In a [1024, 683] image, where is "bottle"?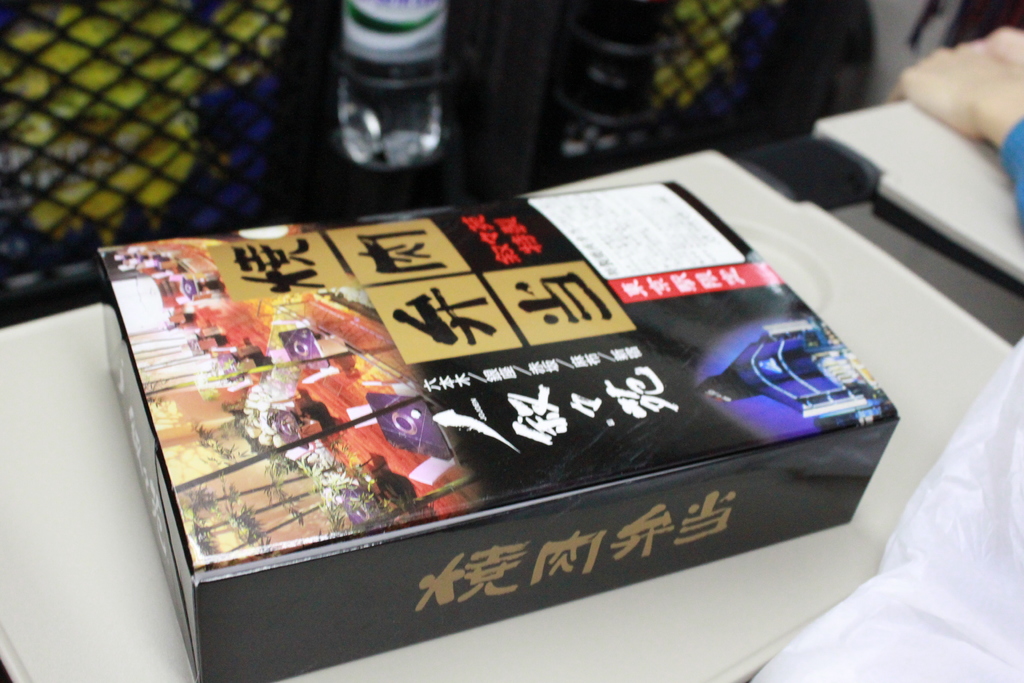
bbox=(335, 0, 452, 167).
